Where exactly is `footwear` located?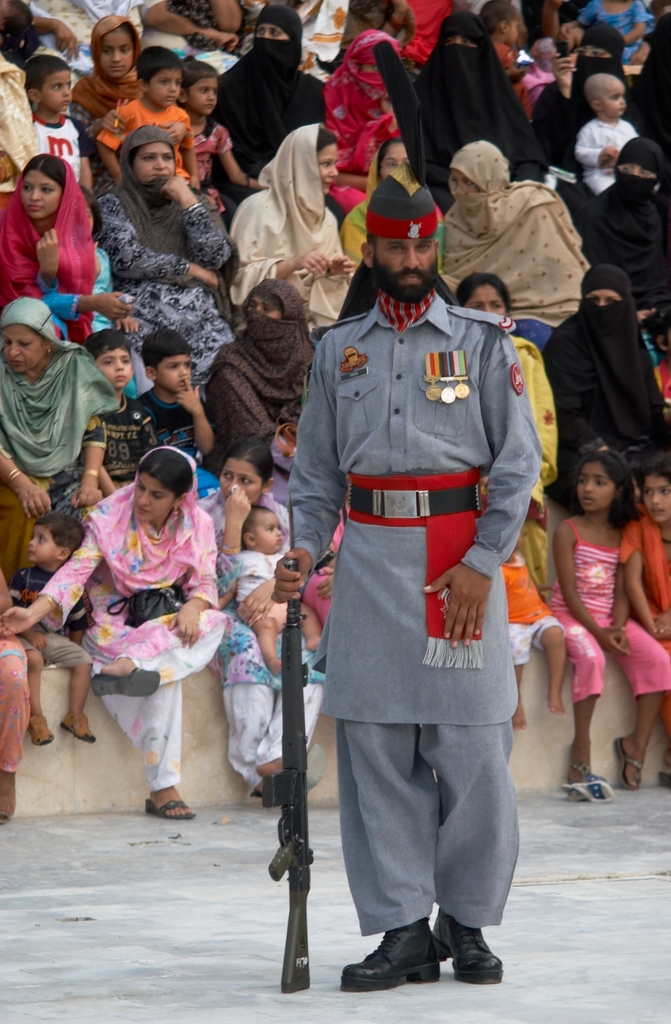
Its bounding box is box=[346, 919, 508, 1002].
